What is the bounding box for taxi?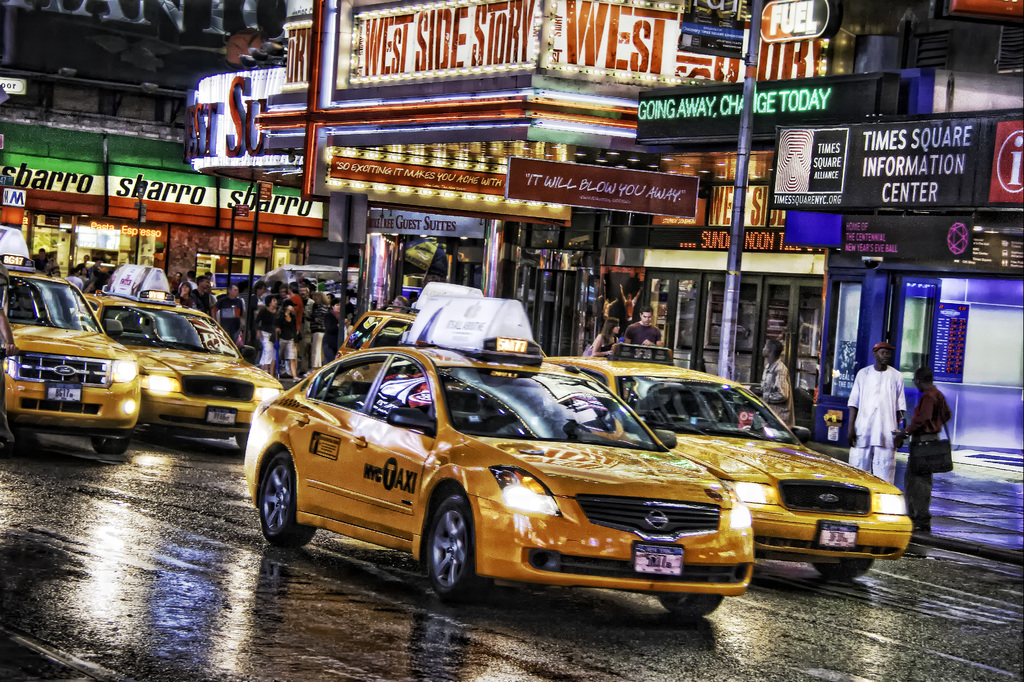
locate(536, 340, 910, 578).
